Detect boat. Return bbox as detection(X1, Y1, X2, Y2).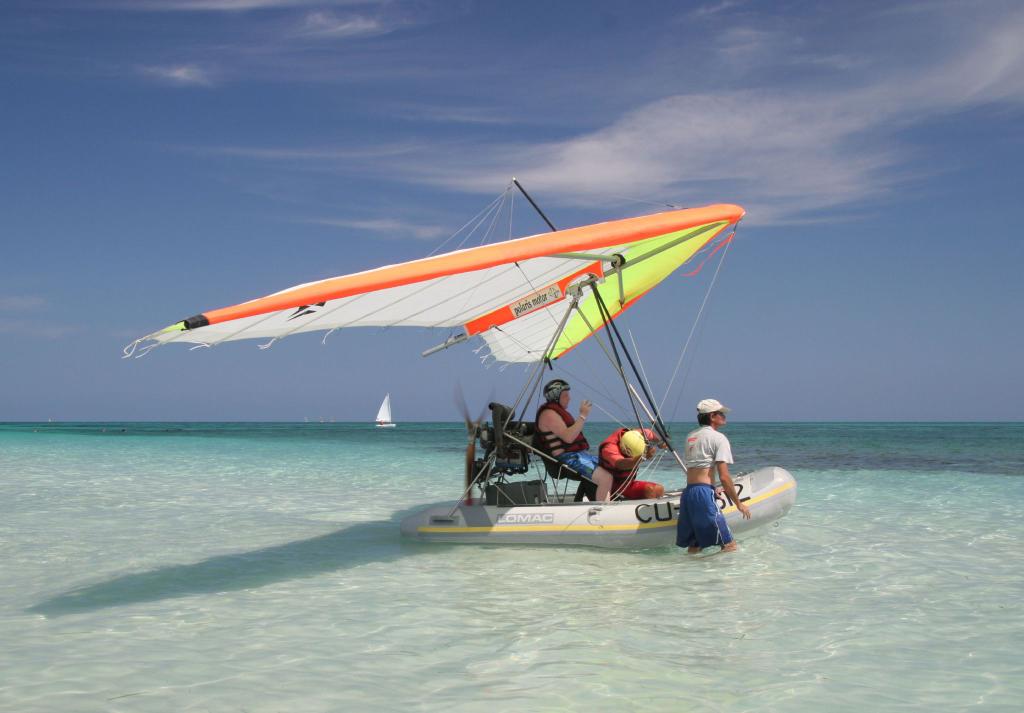
detection(145, 166, 824, 522).
